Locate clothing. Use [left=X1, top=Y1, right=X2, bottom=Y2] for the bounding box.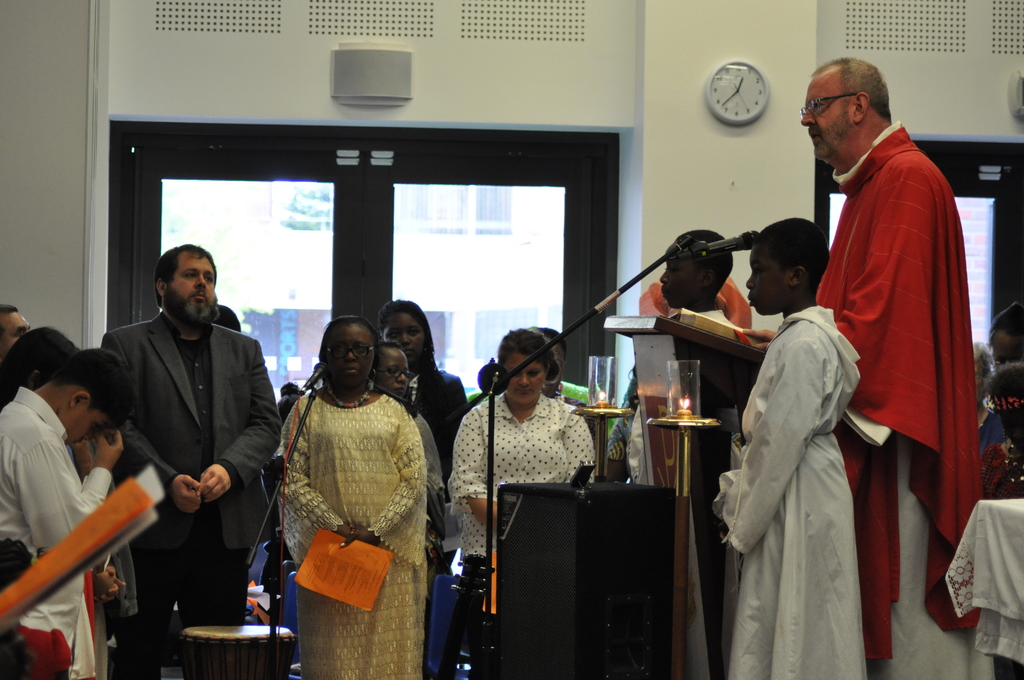
[left=812, top=118, right=985, bottom=679].
